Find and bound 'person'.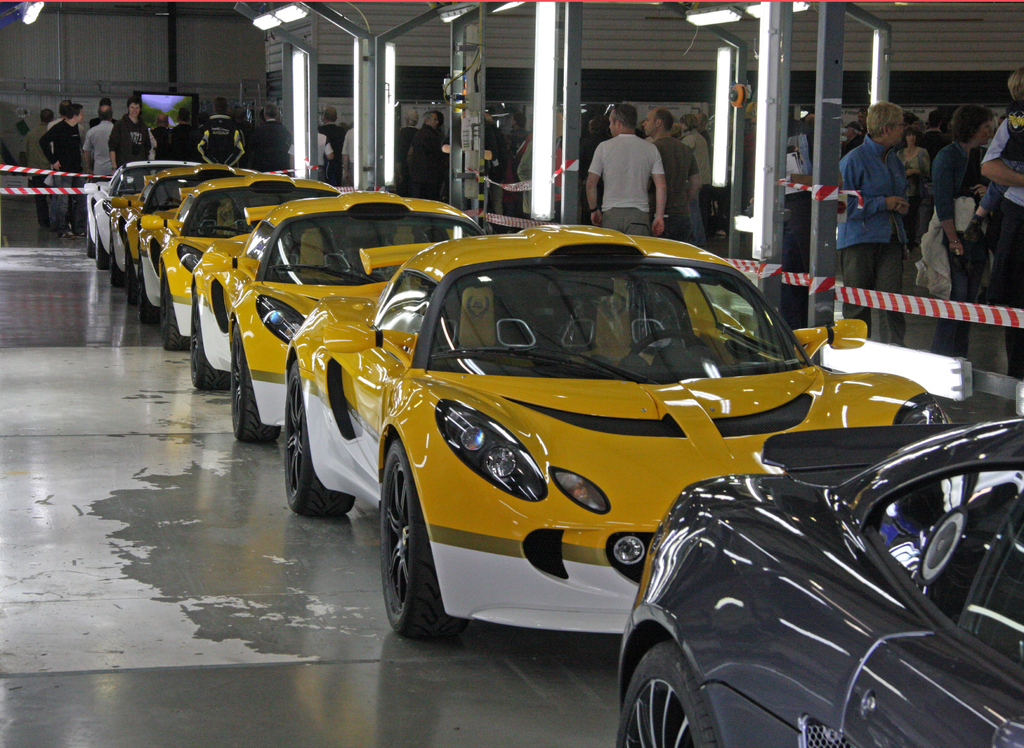
Bound: region(127, 113, 156, 163).
